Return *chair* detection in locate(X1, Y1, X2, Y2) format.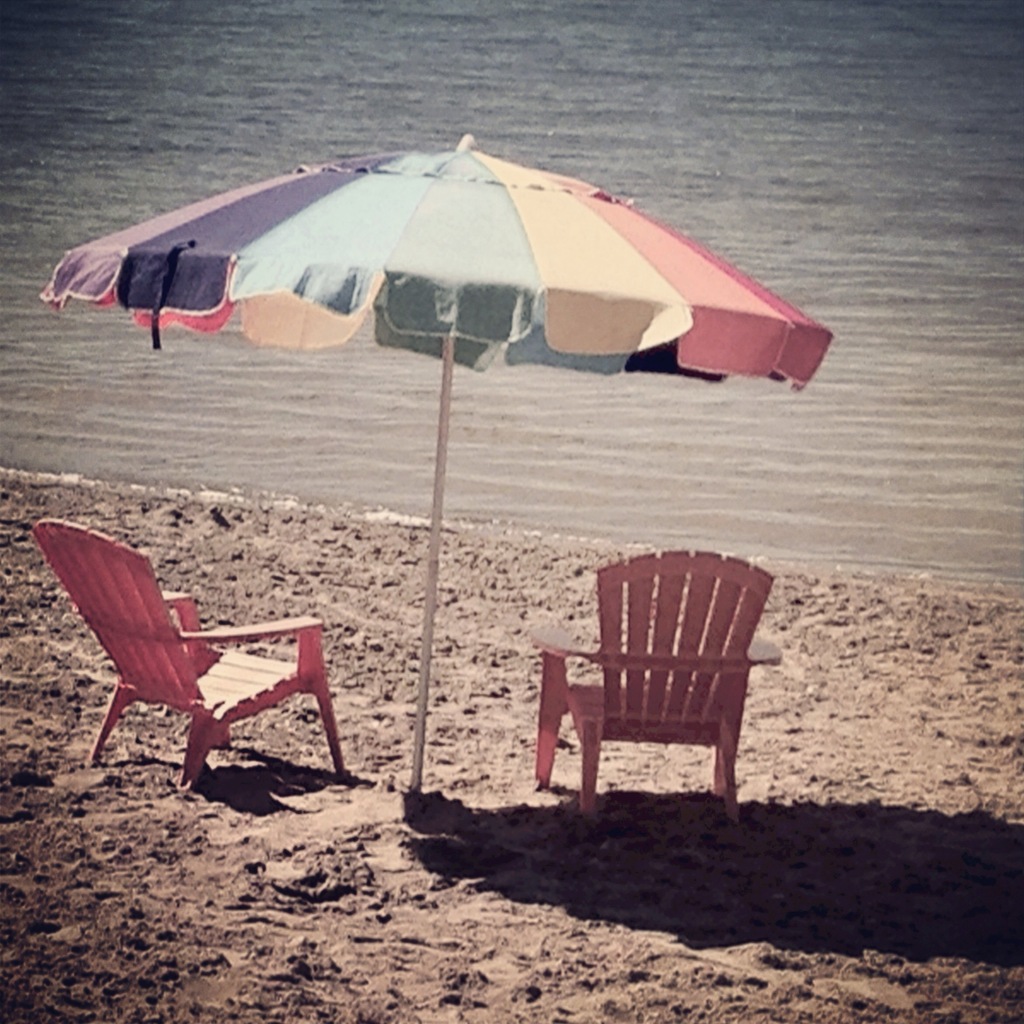
locate(29, 517, 348, 785).
